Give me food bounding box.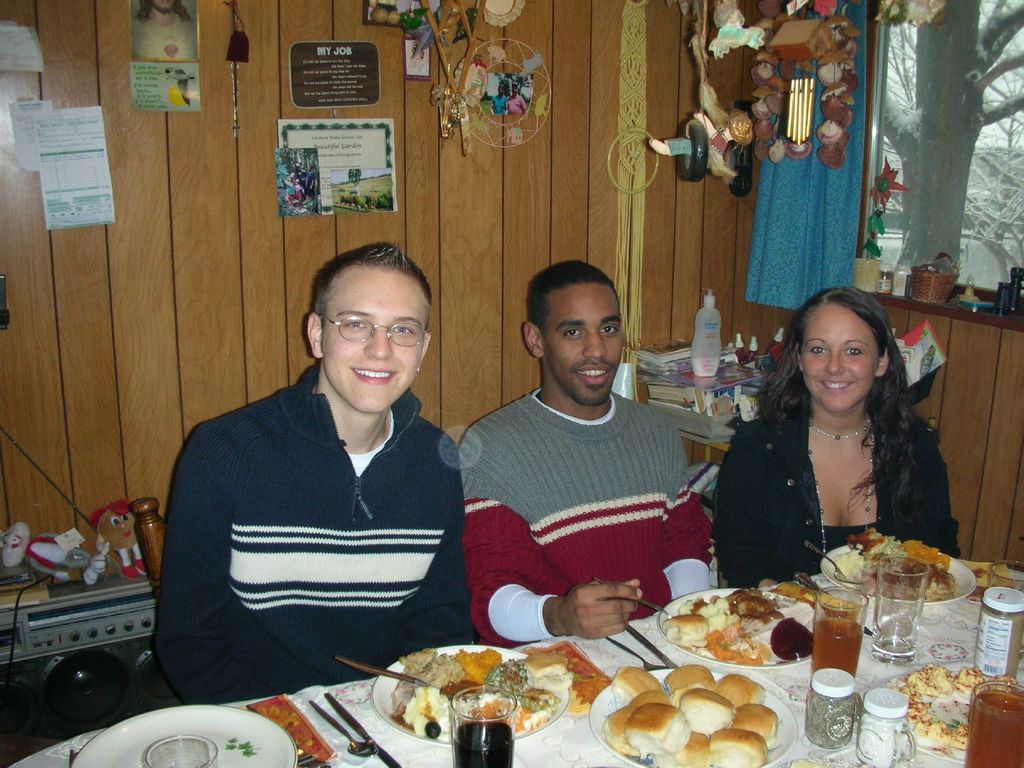
649 726 712 767.
